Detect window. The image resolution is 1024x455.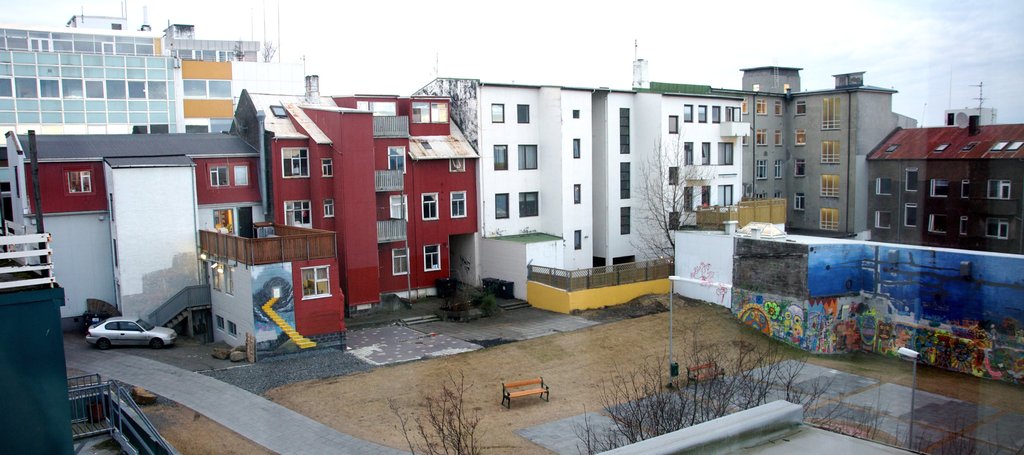
<bbox>900, 199, 920, 234</bbox>.
